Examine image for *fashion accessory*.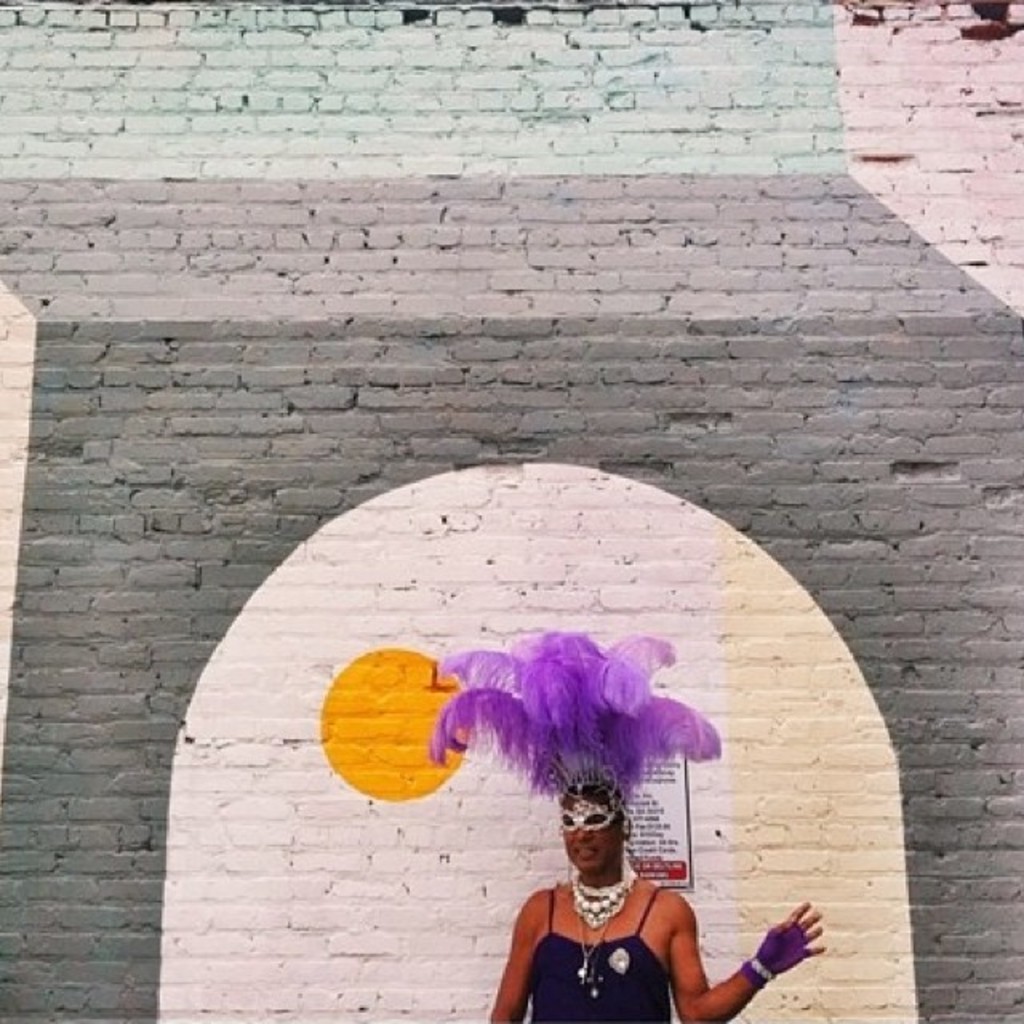
Examination result: pyautogui.locateOnScreen(427, 630, 722, 798).
